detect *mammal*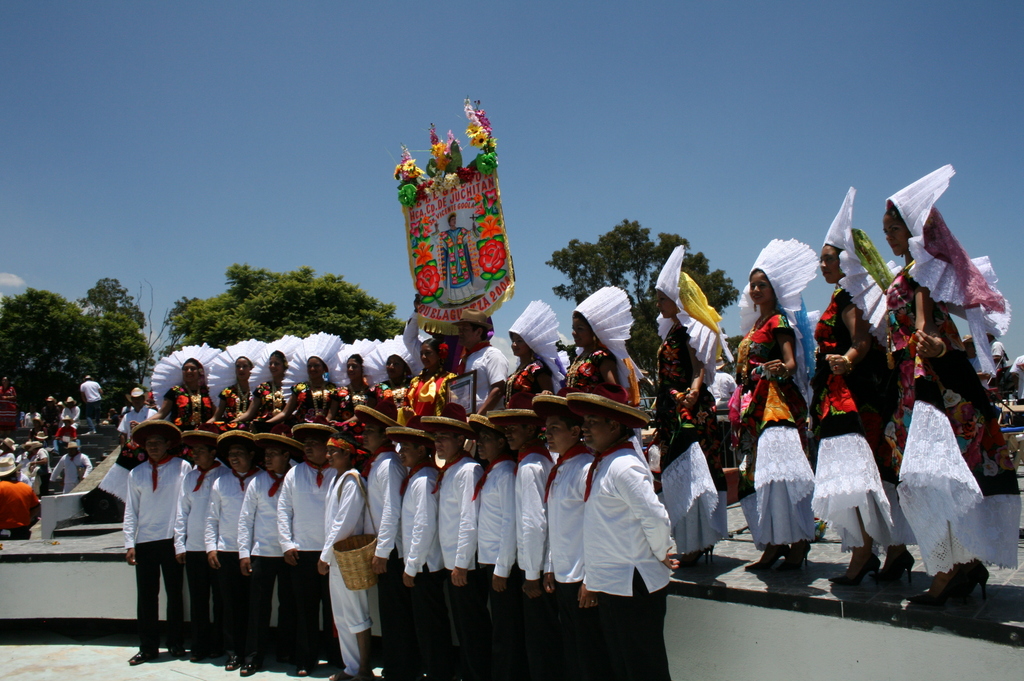
pyautogui.locateOnScreen(744, 271, 819, 530)
